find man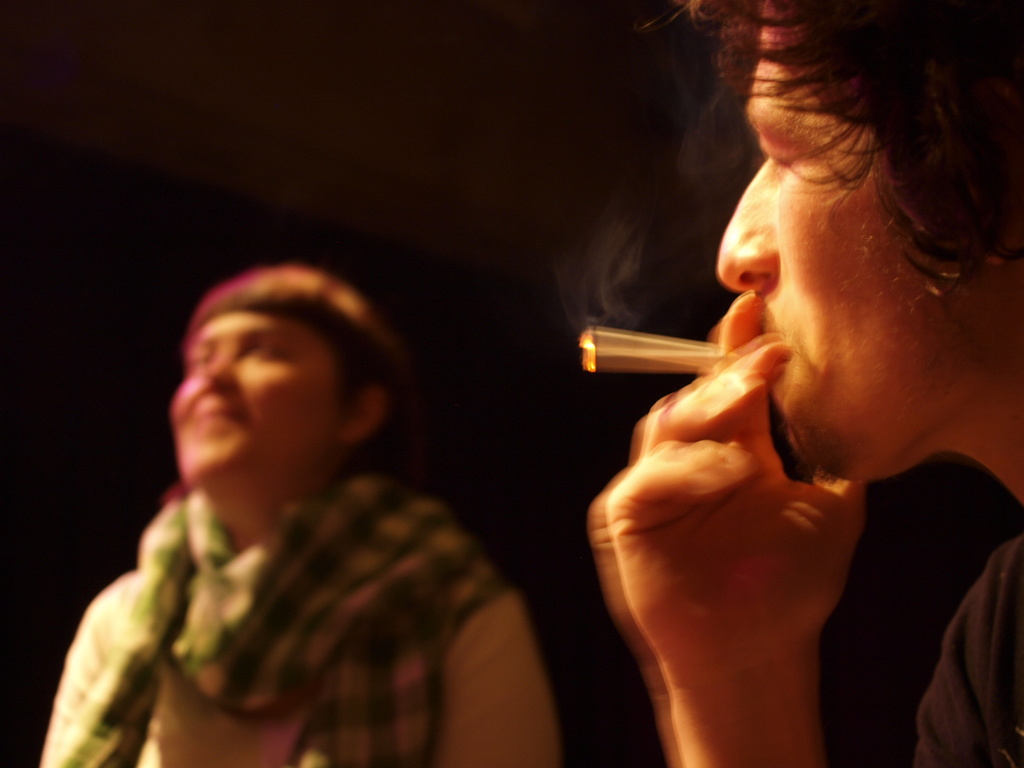
crop(591, 0, 1023, 767)
